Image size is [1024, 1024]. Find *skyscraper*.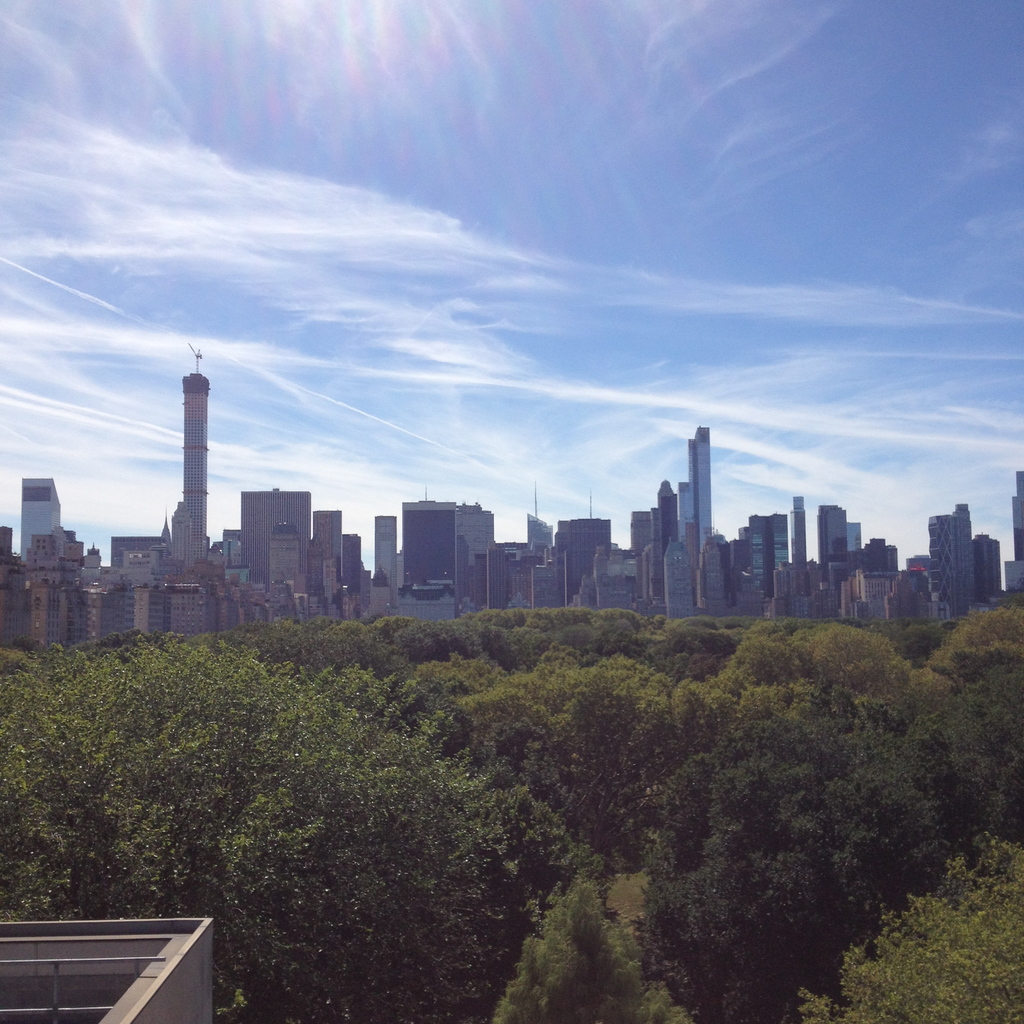
pyautogui.locateOnScreen(630, 508, 647, 550).
